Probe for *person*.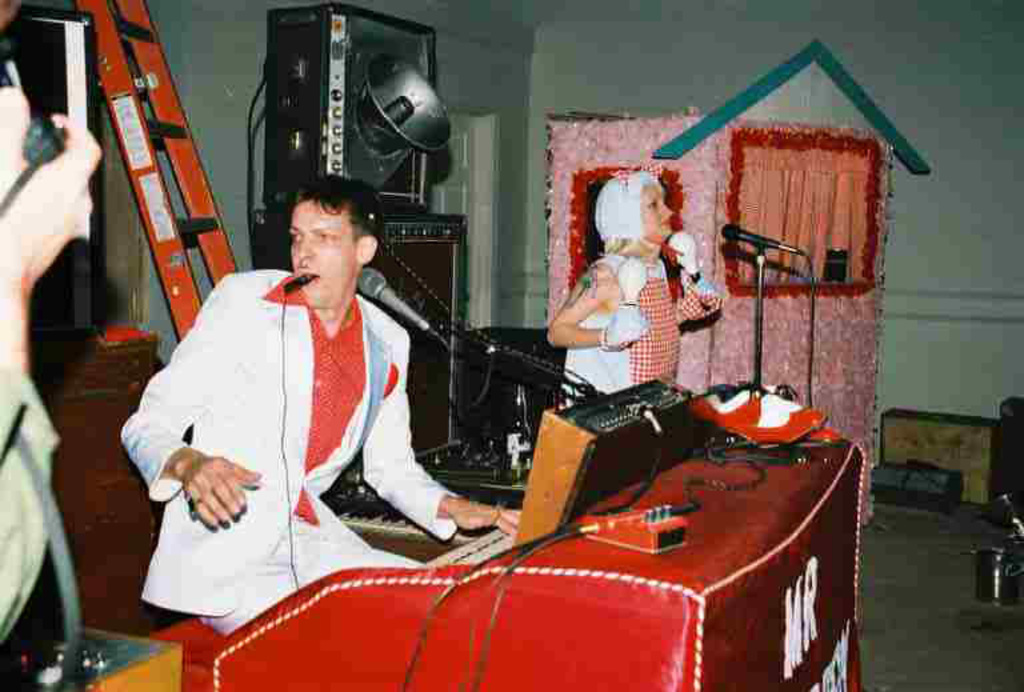
Probe result: box(117, 175, 527, 647).
